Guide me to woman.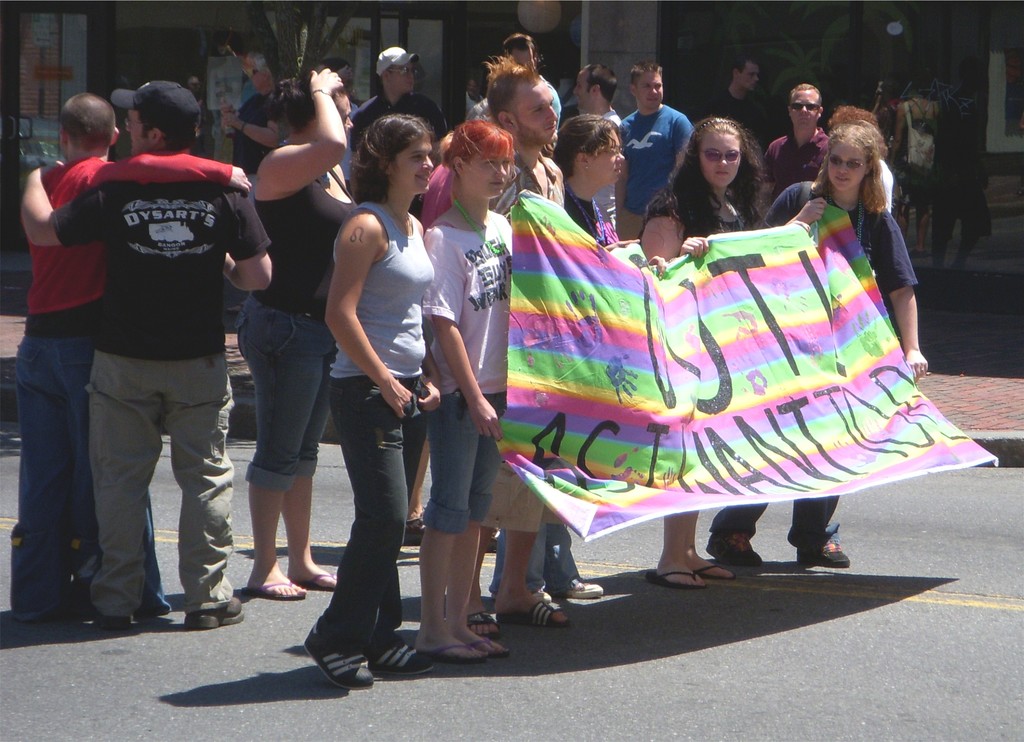
Guidance: box(486, 111, 638, 599).
